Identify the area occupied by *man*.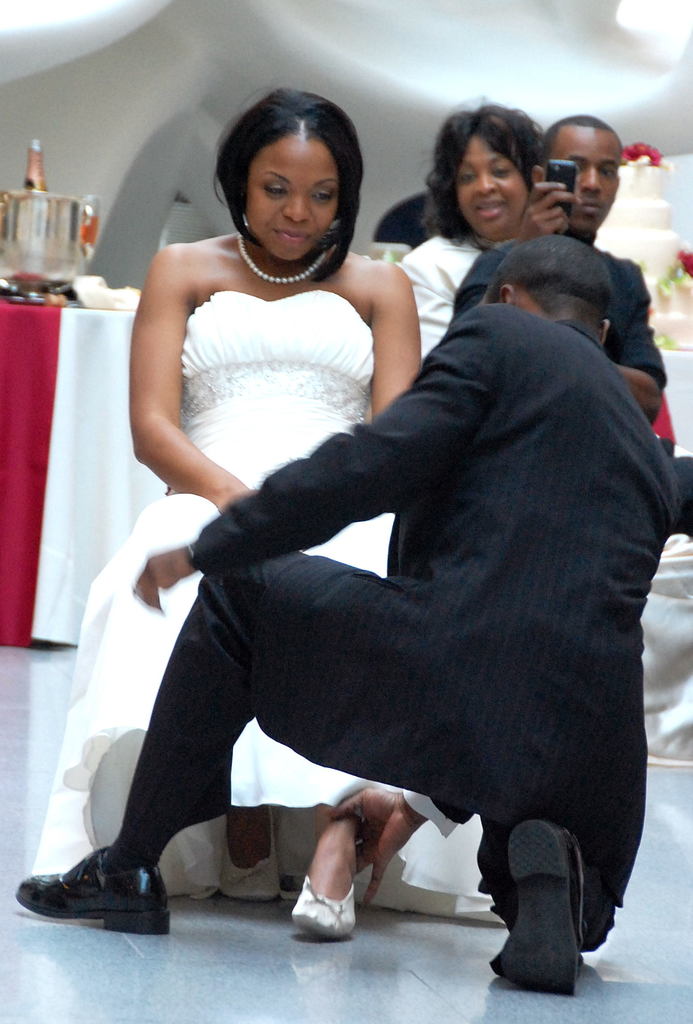
Area: [x1=13, y1=239, x2=681, y2=998].
